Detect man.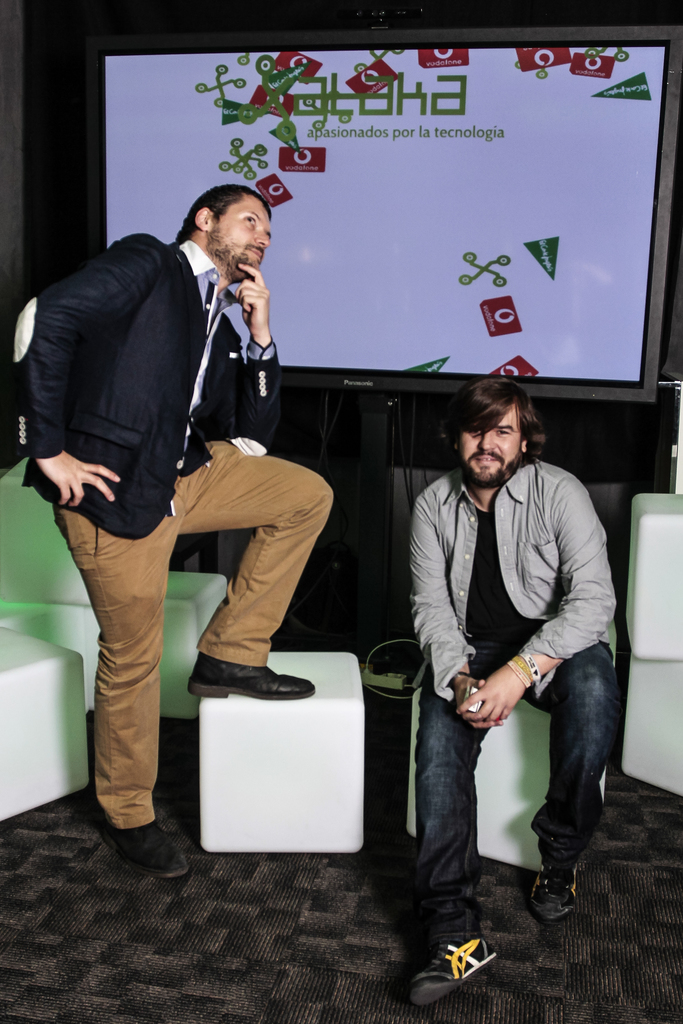
Detected at x1=388 y1=368 x2=627 y2=934.
